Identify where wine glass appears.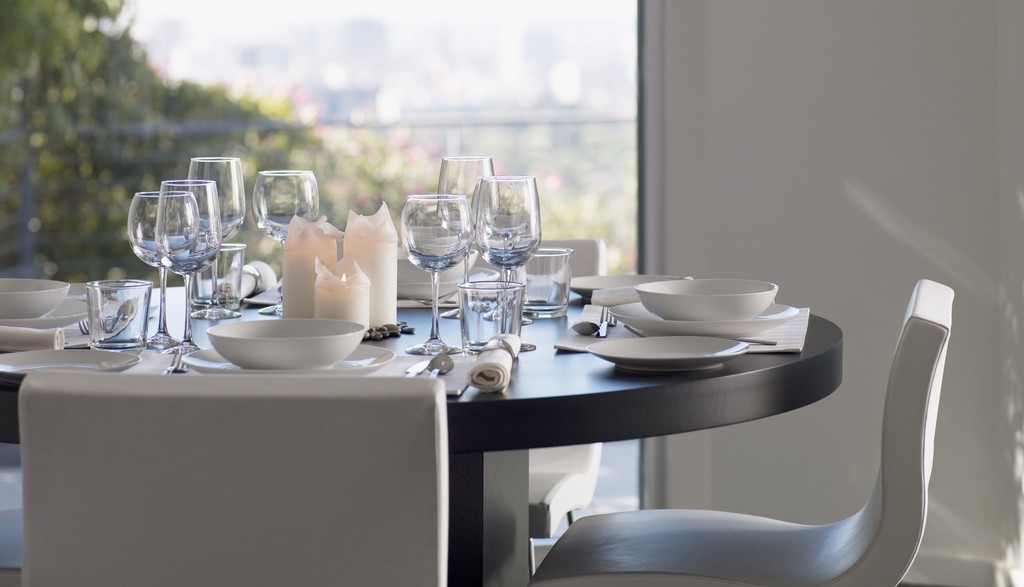
Appears at [186,151,247,320].
